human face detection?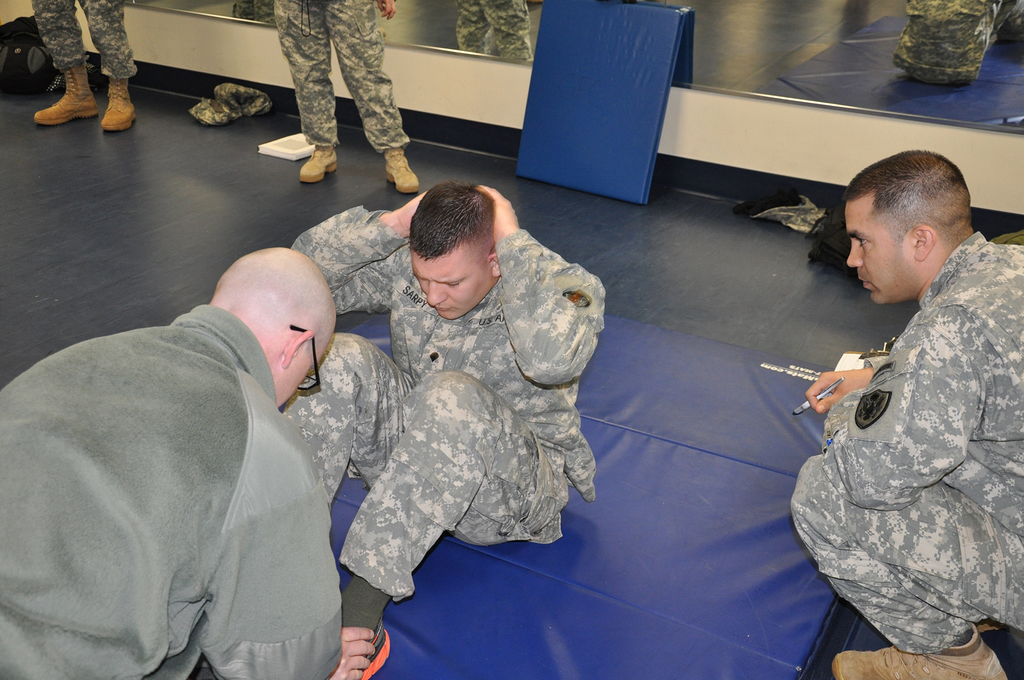
412, 253, 491, 319
